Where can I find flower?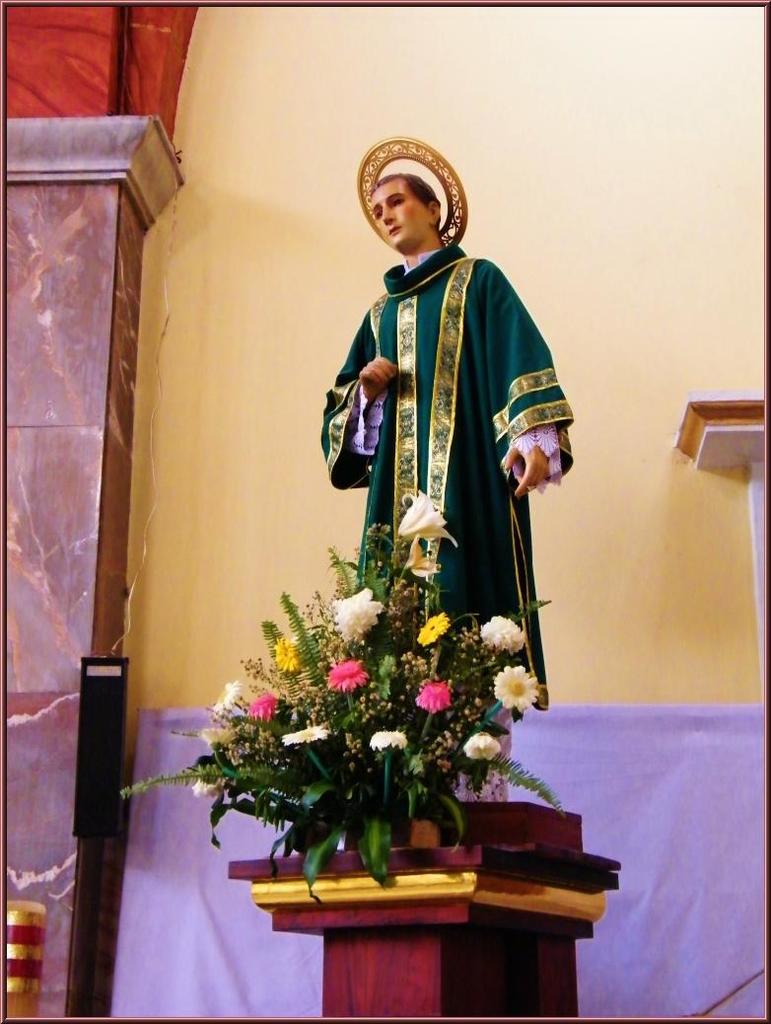
You can find it at bbox=[194, 760, 235, 802].
